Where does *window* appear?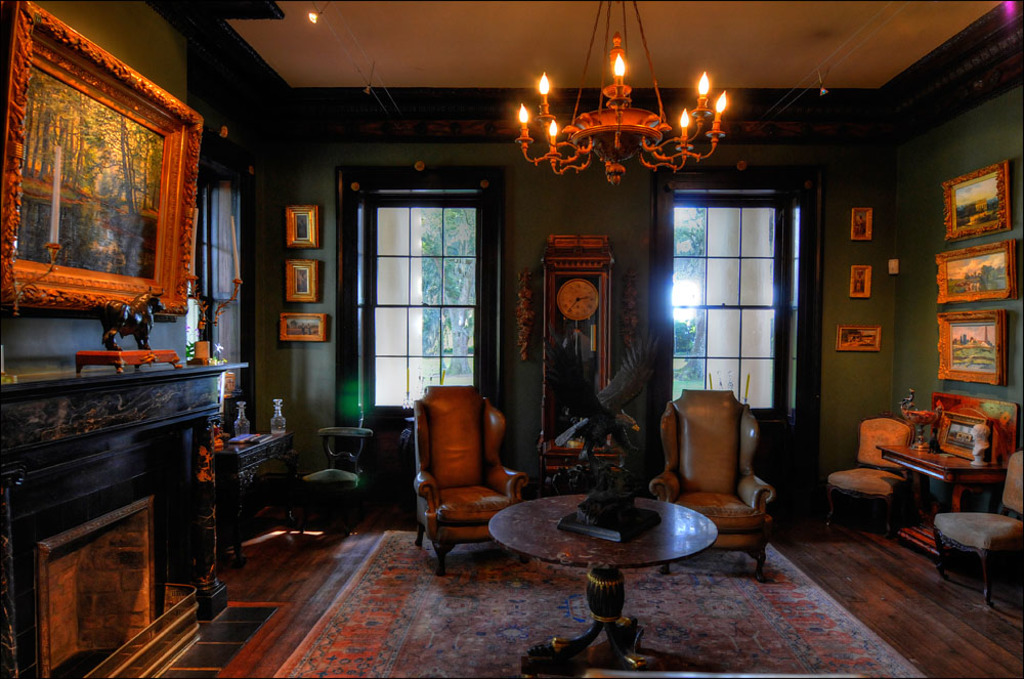
Appears at Rect(651, 155, 819, 444).
